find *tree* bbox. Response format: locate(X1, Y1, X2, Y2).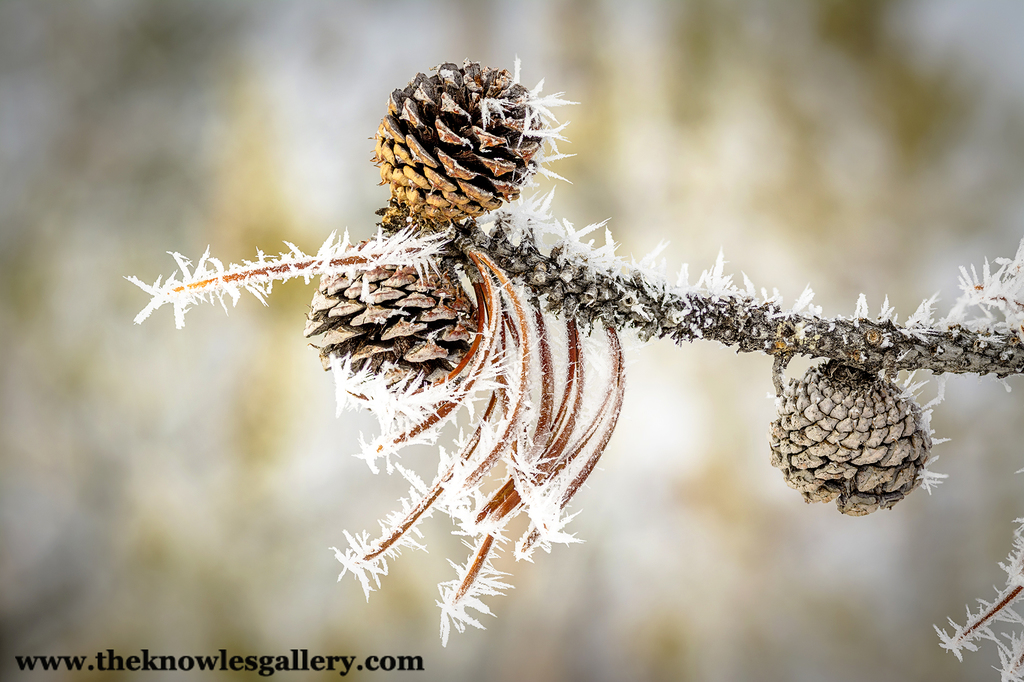
locate(118, 44, 1023, 653).
